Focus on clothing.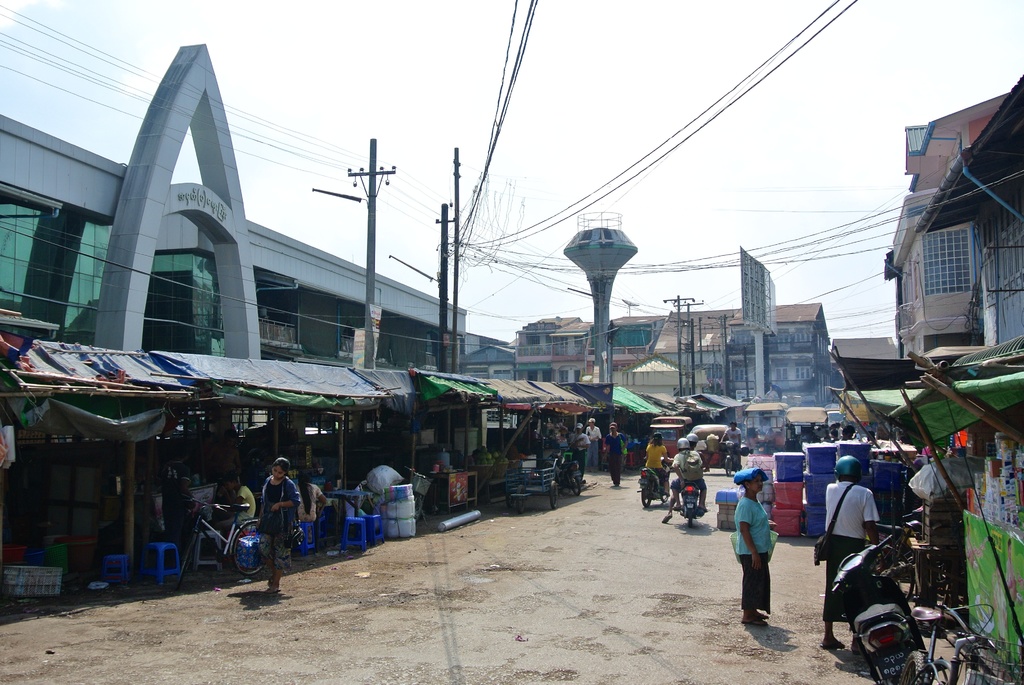
Focused at {"x1": 723, "y1": 425, "x2": 742, "y2": 454}.
